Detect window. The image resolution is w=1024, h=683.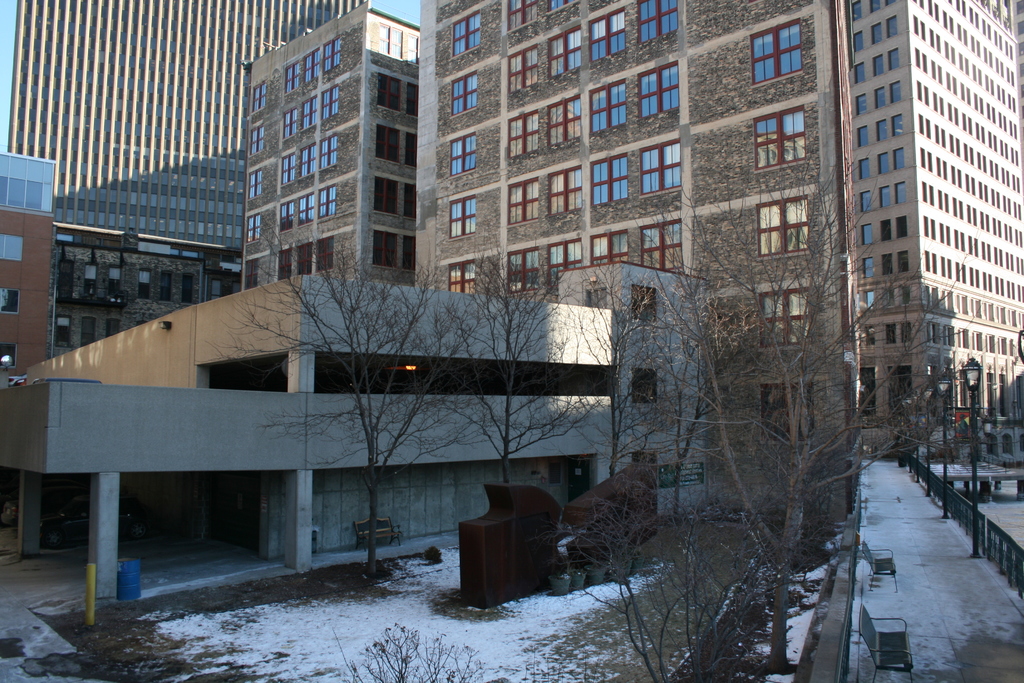
bbox(868, 0, 881, 15).
